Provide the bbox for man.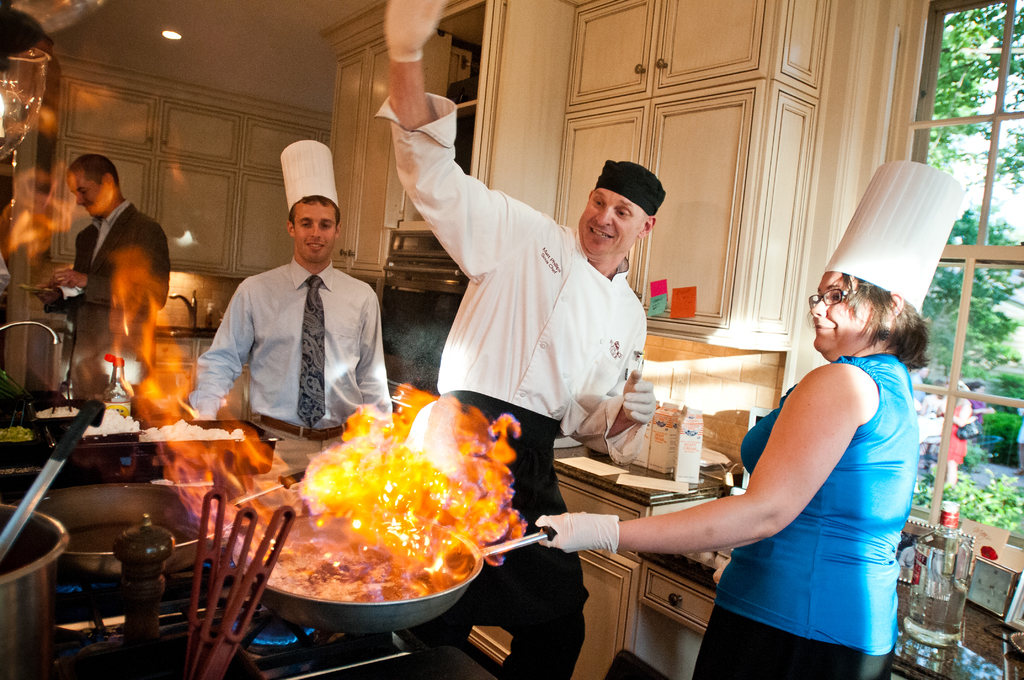
[left=194, top=185, right=410, bottom=455].
